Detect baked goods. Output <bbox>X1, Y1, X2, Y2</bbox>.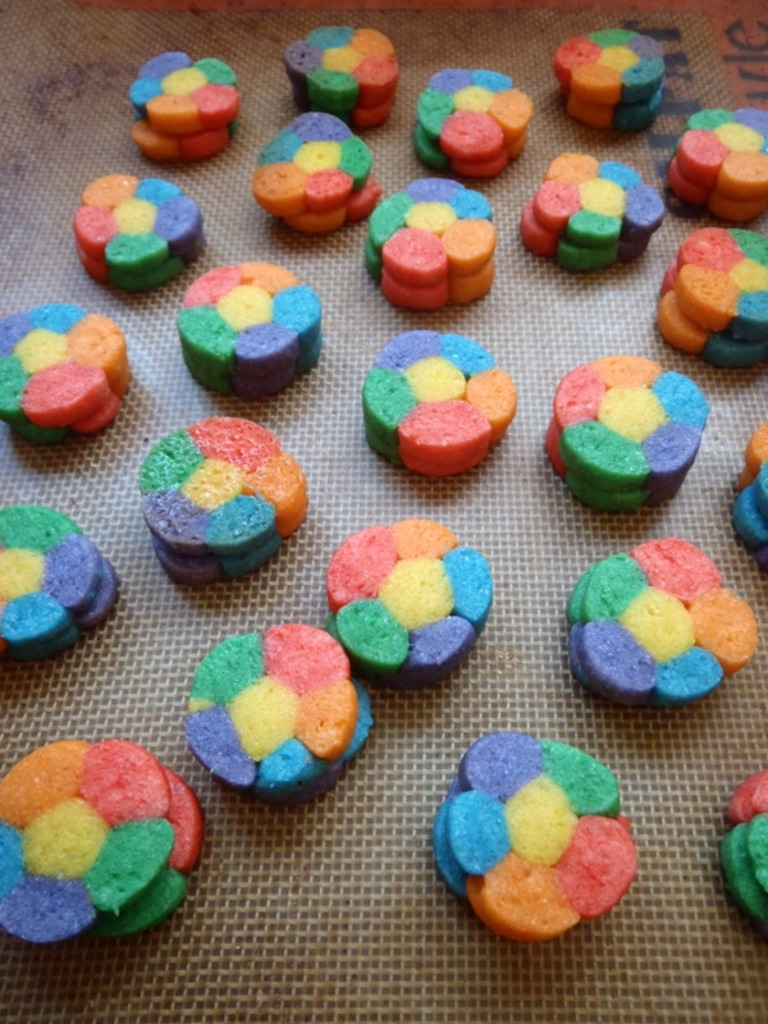
<bbox>320, 518, 494, 690</bbox>.
